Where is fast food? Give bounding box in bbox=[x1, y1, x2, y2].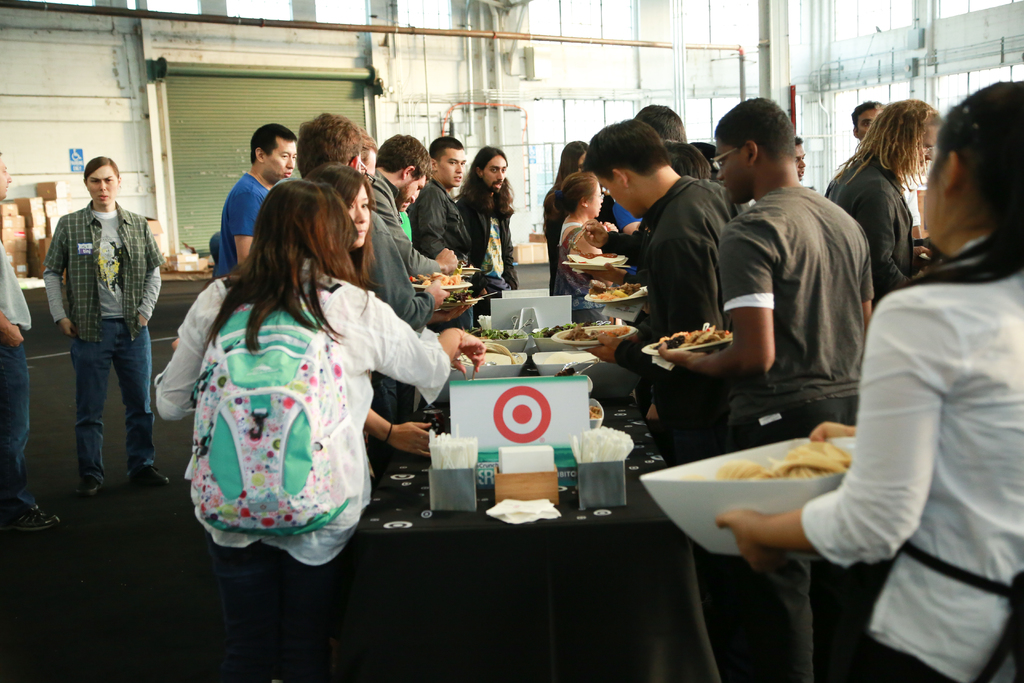
bbox=[705, 446, 852, 486].
